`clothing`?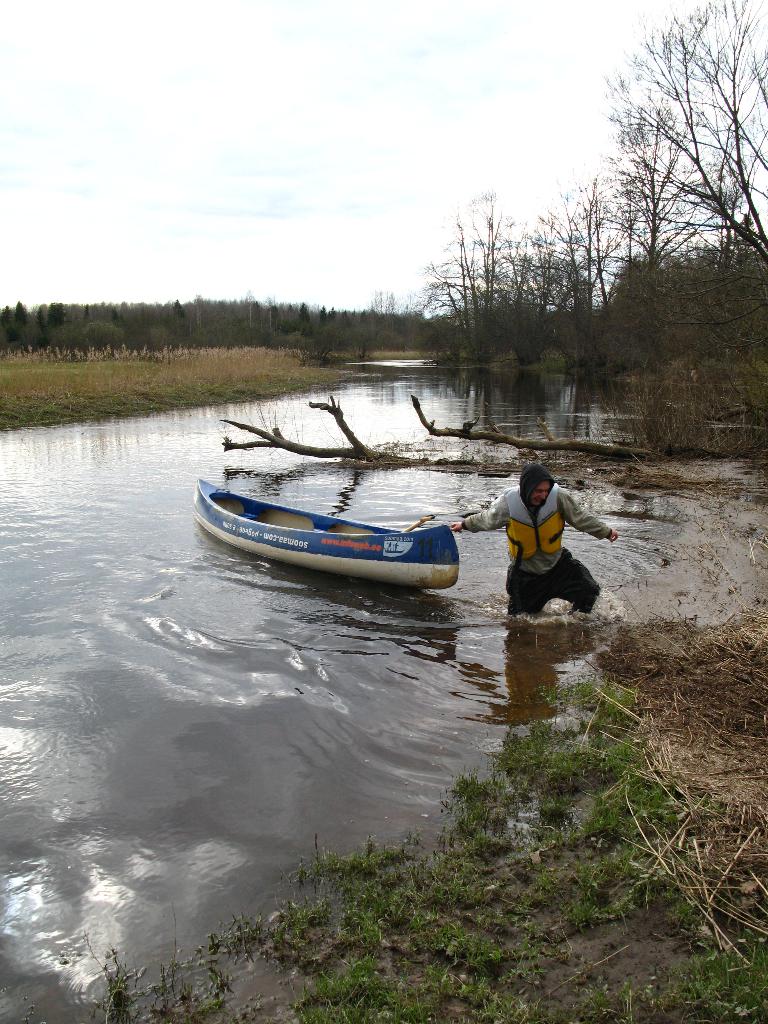
489/470/602/608
